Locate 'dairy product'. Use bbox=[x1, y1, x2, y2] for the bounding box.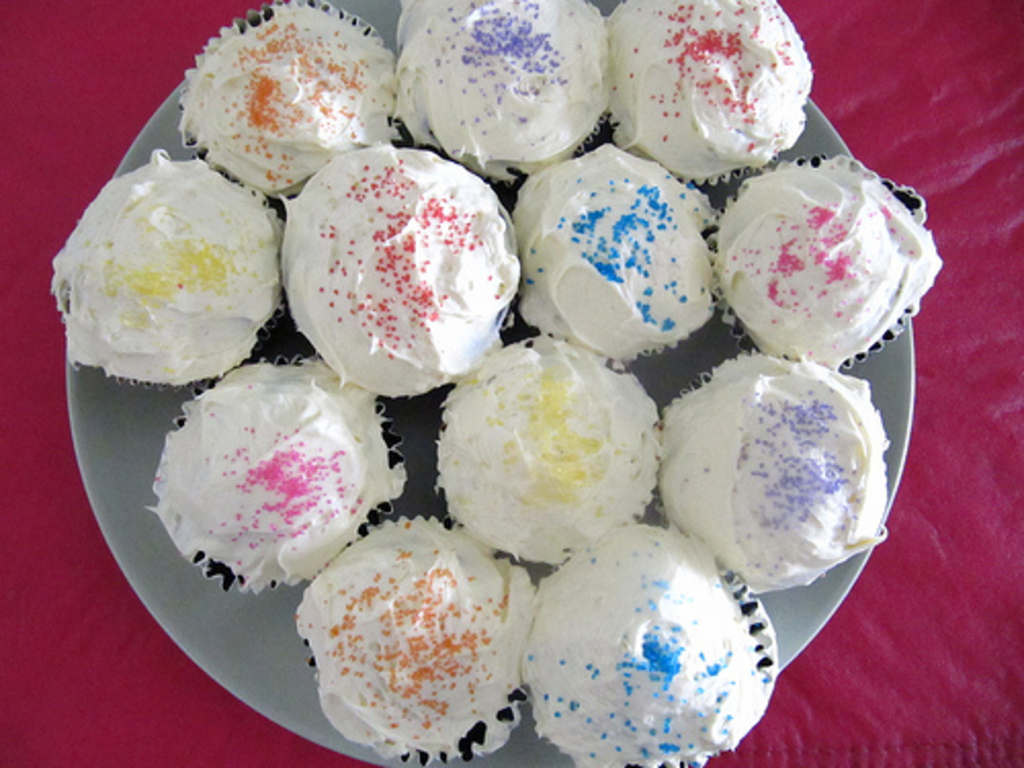
bbox=[283, 147, 508, 406].
